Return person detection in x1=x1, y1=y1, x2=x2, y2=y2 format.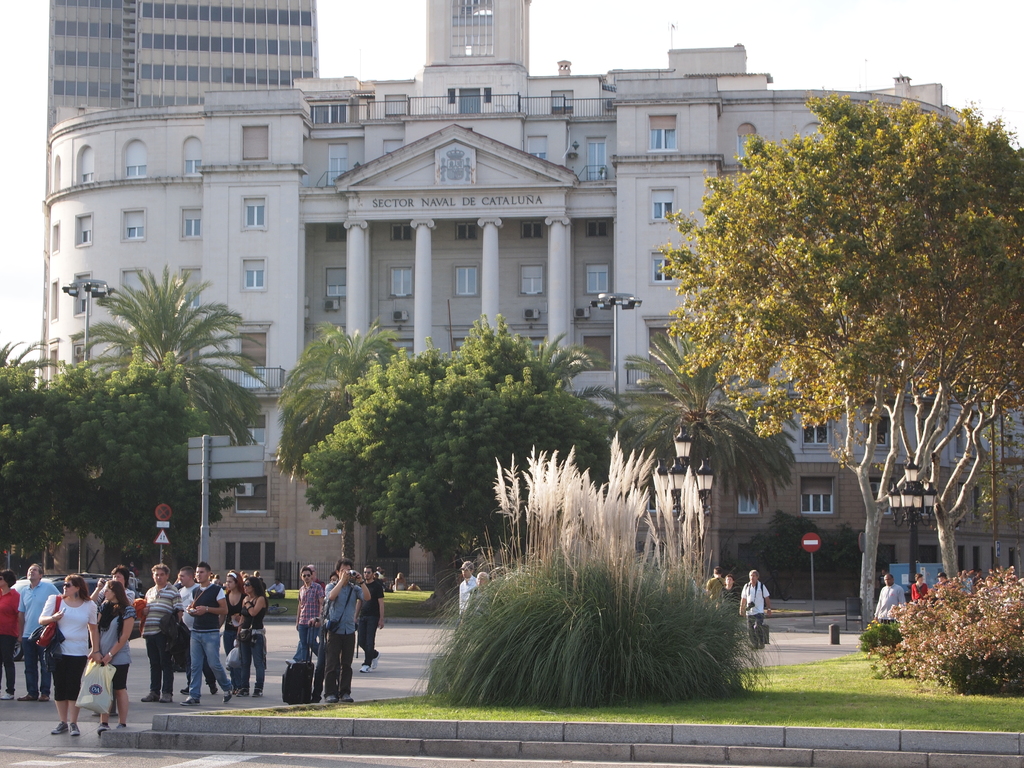
x1=356, y1=559, x2=380, y2=676.
